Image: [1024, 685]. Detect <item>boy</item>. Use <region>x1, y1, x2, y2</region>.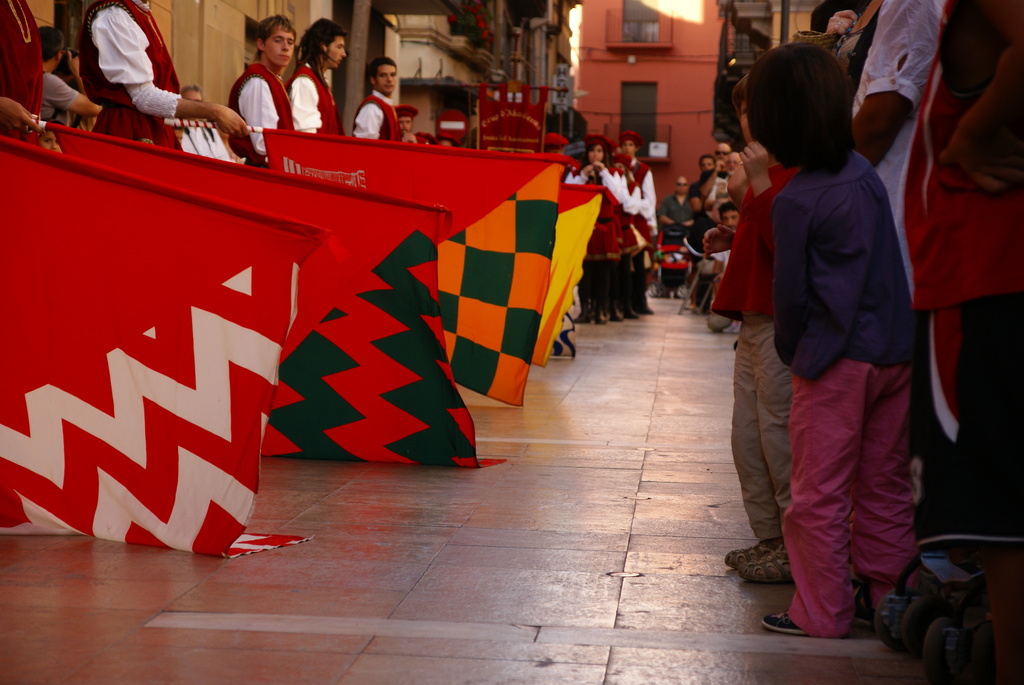
<region>721, 69, 804, 585</region>.
